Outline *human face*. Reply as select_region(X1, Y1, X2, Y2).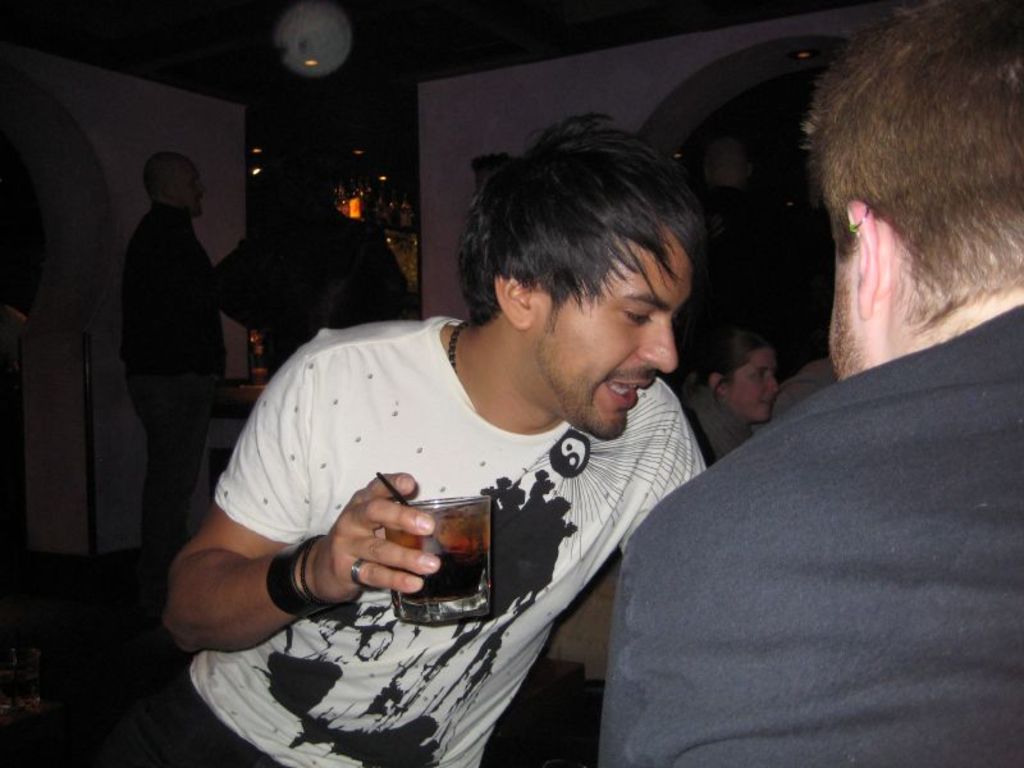
select_region(531, 224, 690, 438).
